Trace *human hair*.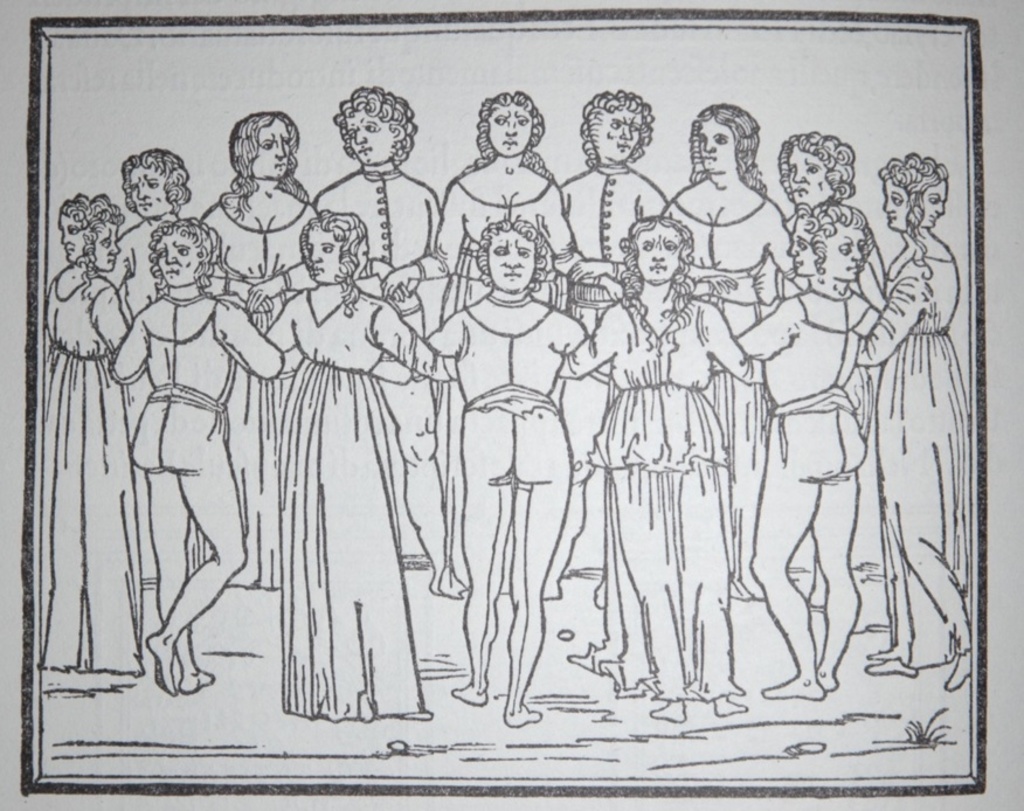
Traced to bbox=(477, 216, 551, 291).
